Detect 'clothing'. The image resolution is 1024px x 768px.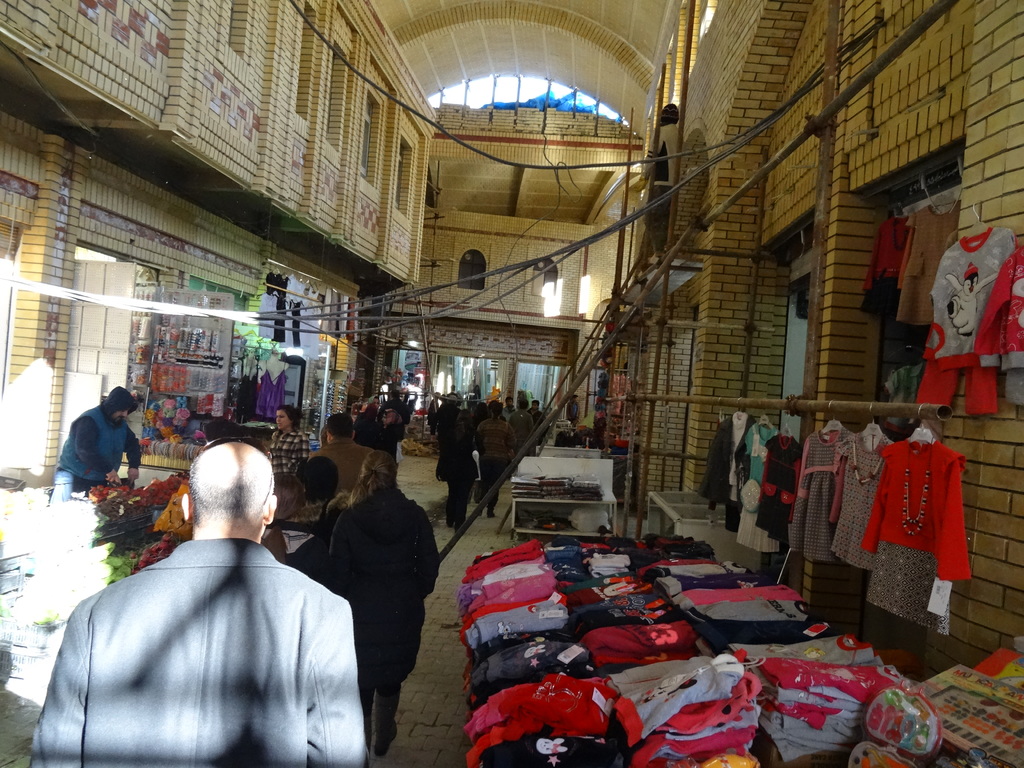
select_region(703, 413, 749, 508).
